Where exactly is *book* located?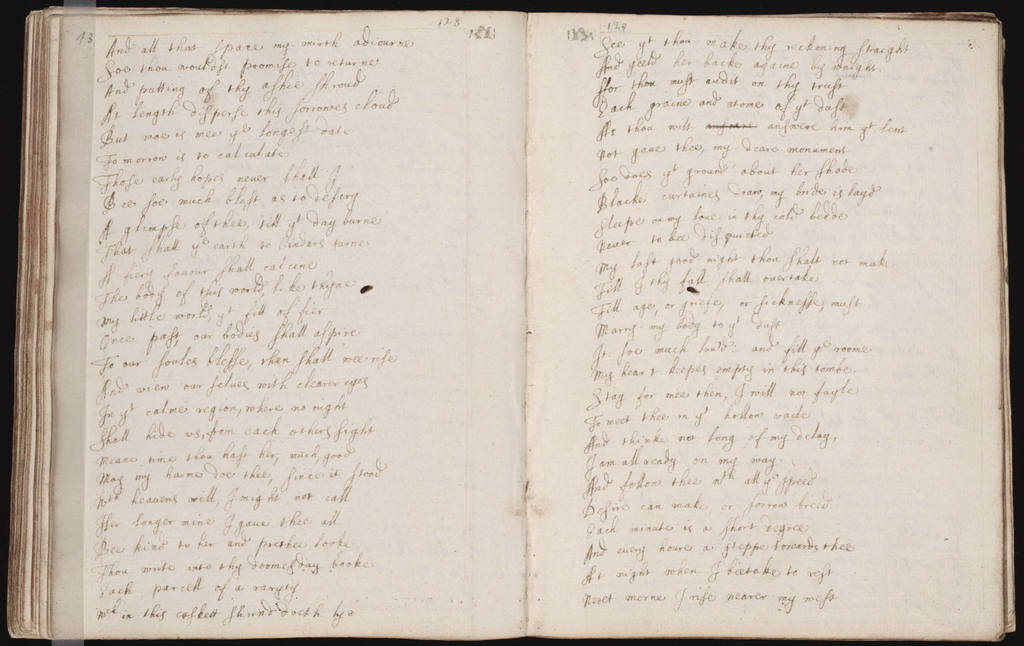
Its bounding box is <box>33,10,885,630</box>.
